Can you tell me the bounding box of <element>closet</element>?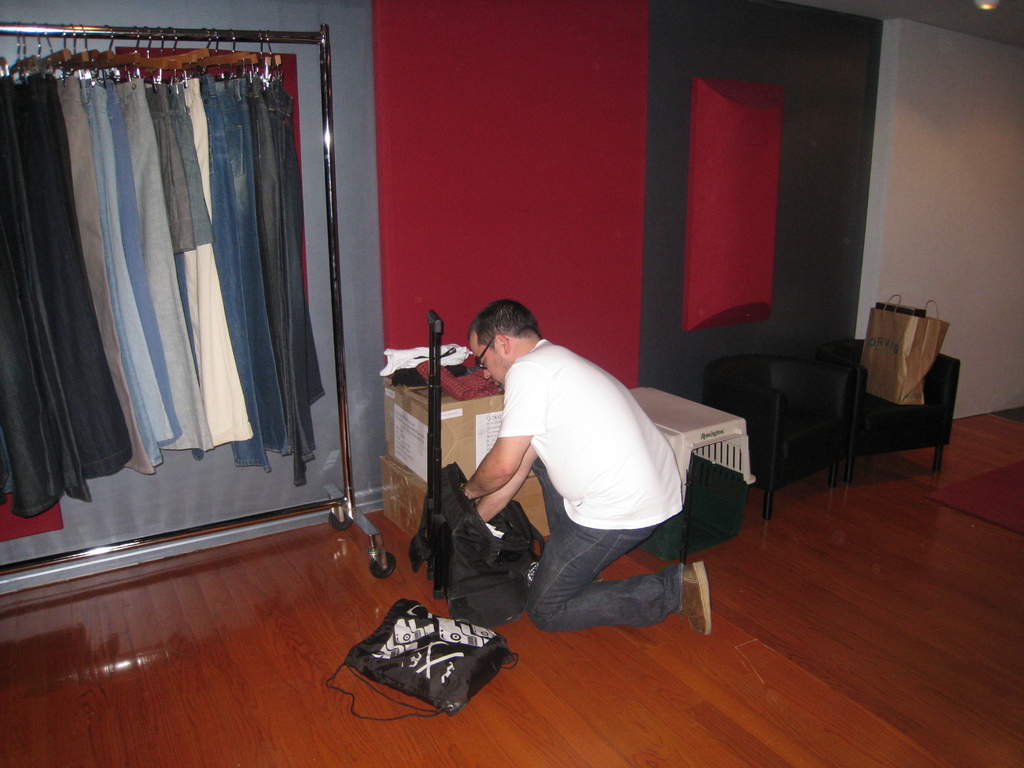
{"left": 6, "top": 22, "right": 355, "bottom": 559}.
